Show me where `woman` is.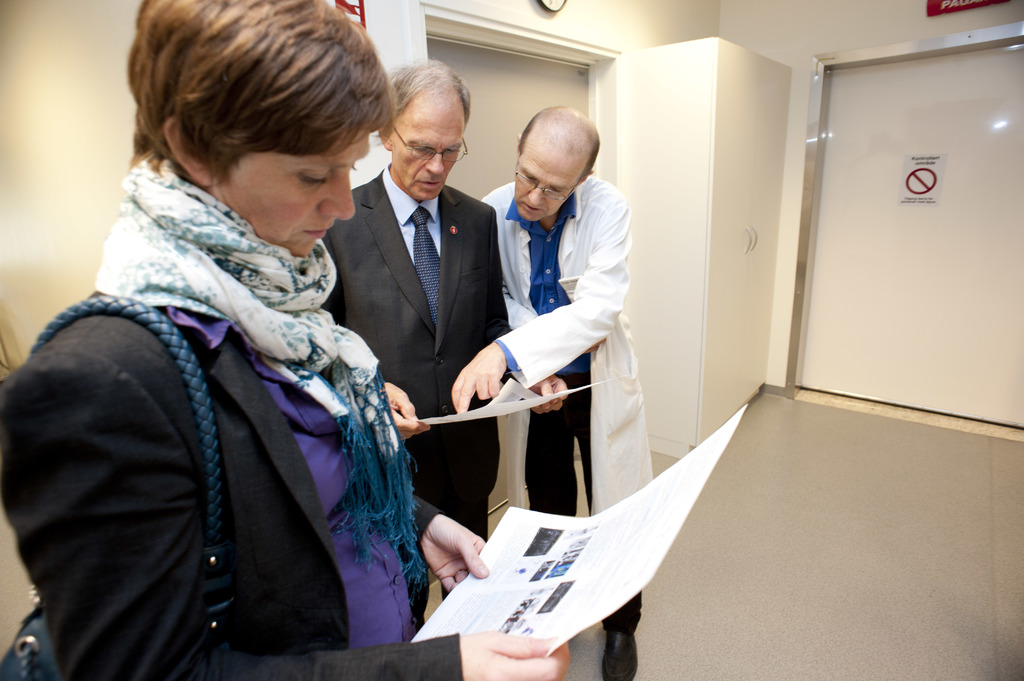
`woman` is at detection(27, 0, 452, 680).
